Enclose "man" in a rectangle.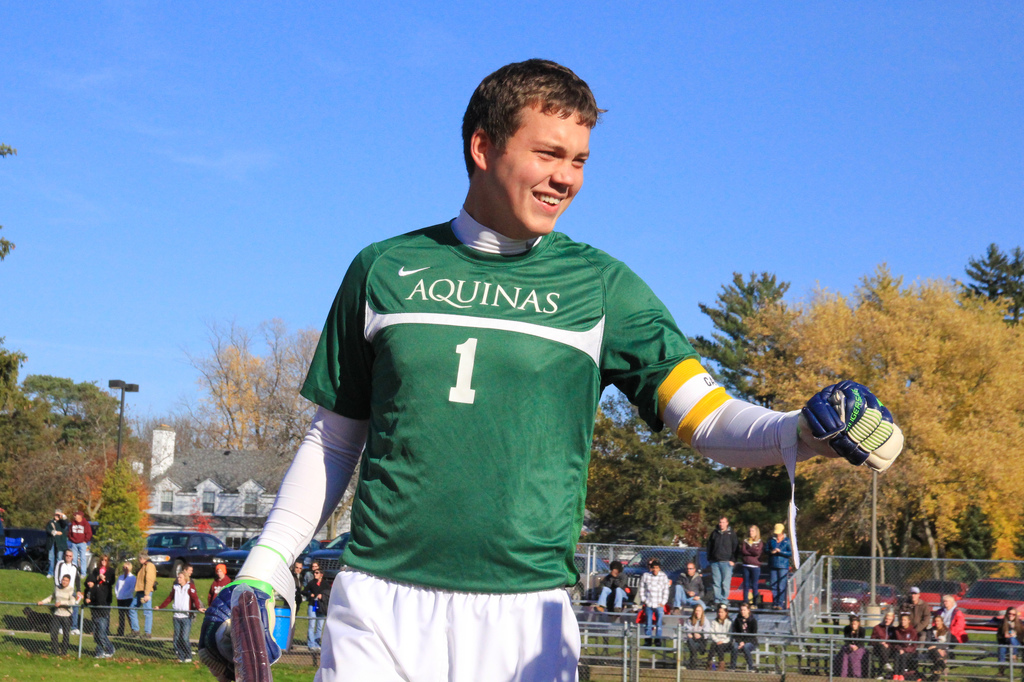
Rect(36, 575, 86, 658).
